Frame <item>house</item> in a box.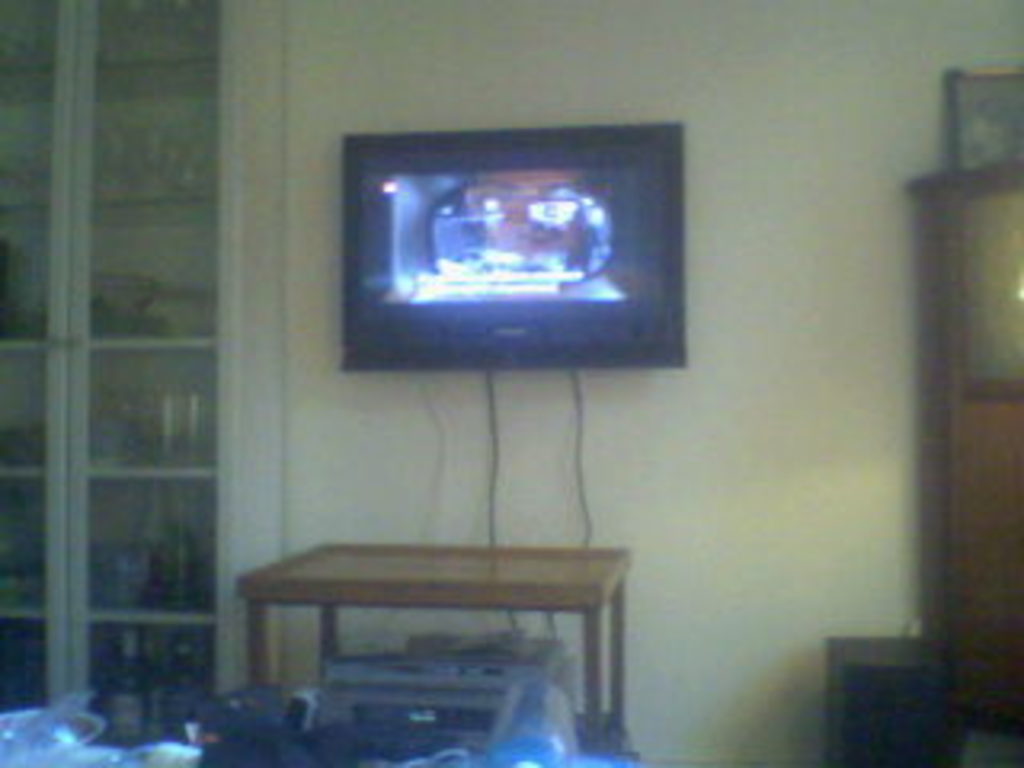
(0, 0, 1021, 765).
